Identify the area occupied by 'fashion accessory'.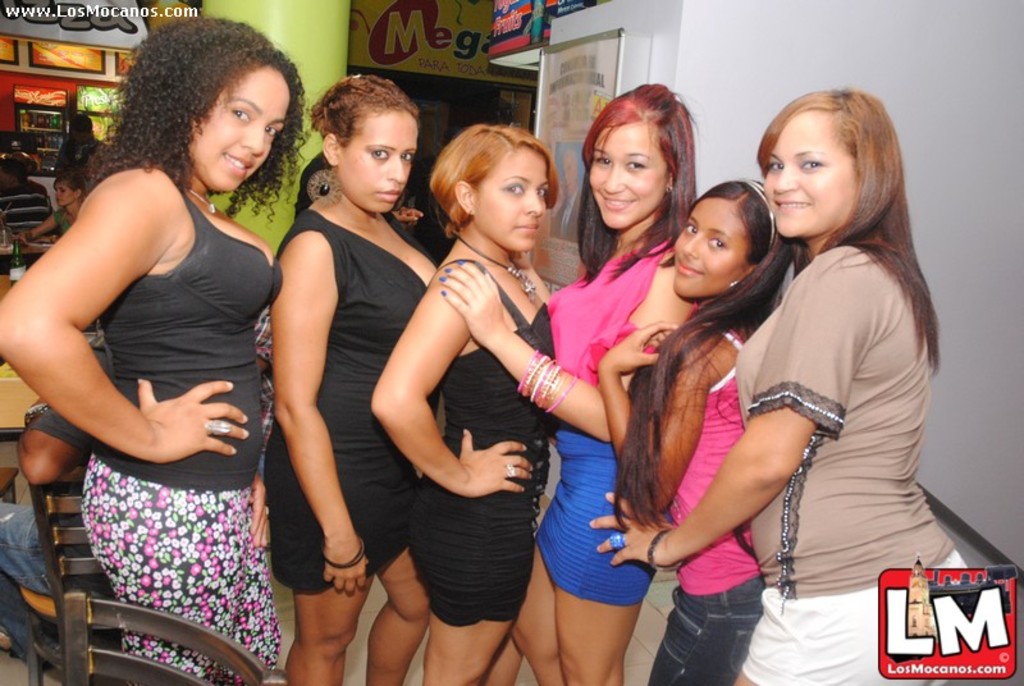
Area: {"x1": 643, "y1": 525, "x2": 687, "y2": 576}.
